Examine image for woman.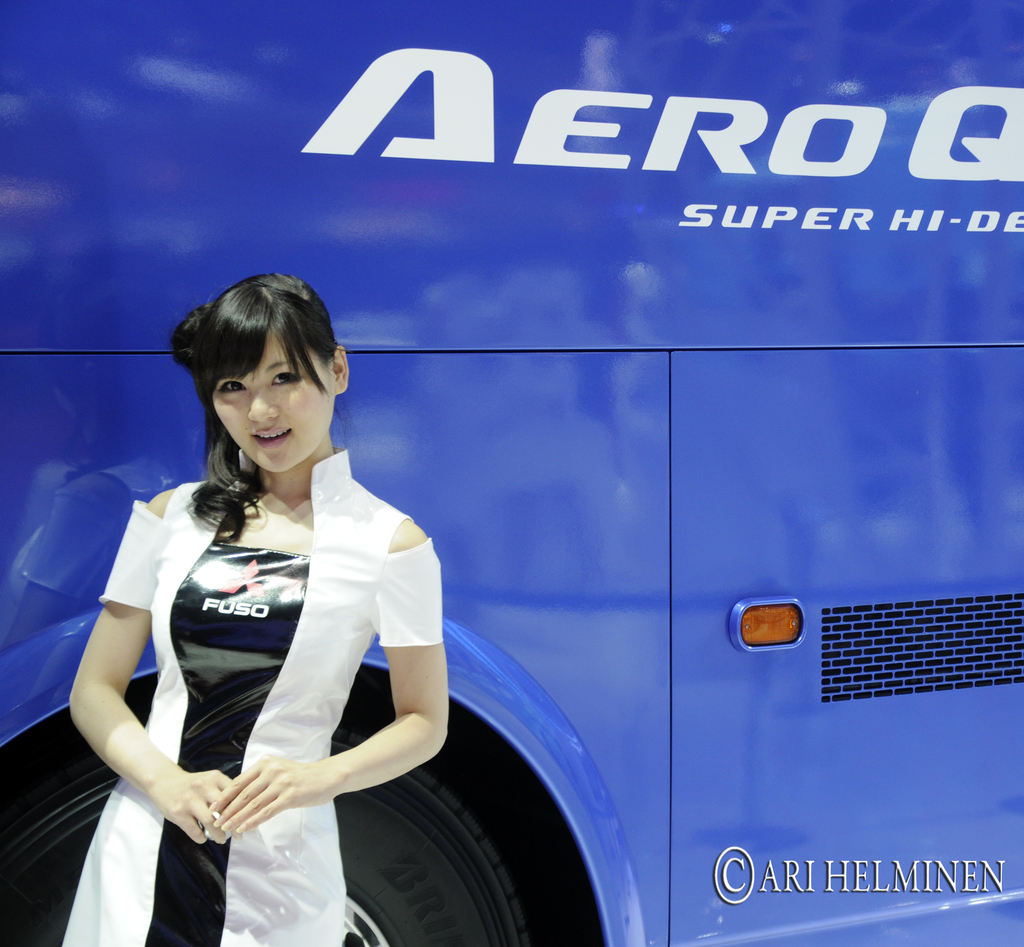
Examination result: crop(70, 264, 472, 945).
